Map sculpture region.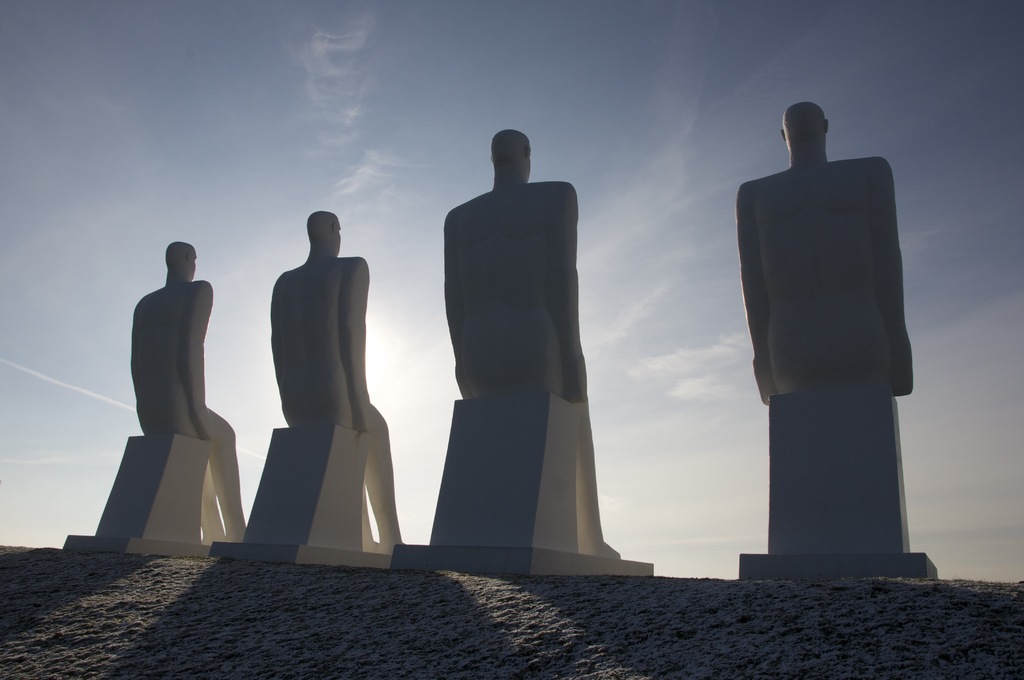
Mapped to BBox(101, 209, 241, 552).
